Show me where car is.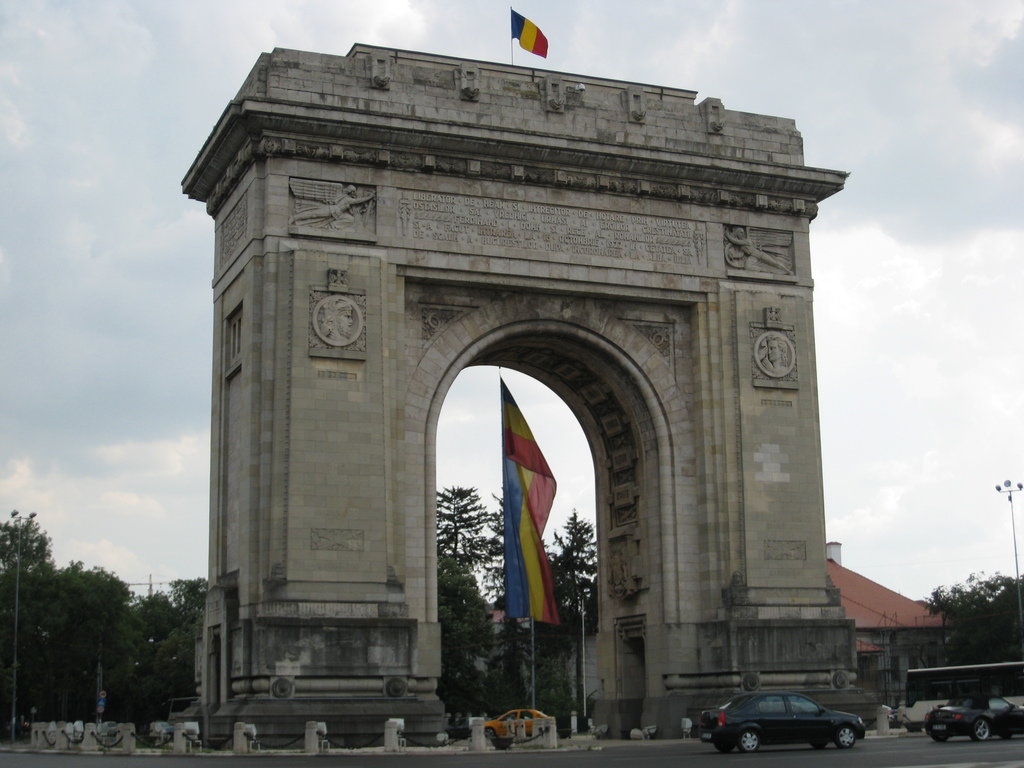
car is at region(915, 695, 1023, 756).
